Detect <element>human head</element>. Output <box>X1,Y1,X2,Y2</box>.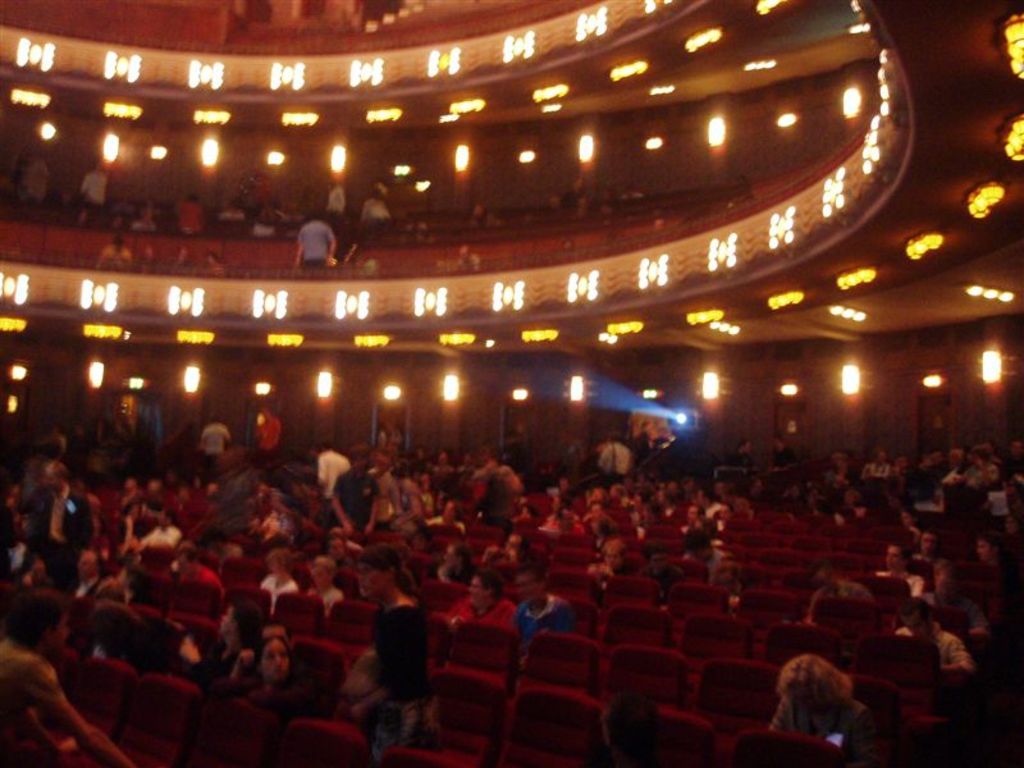
<box>4,591,70,657</box>.
